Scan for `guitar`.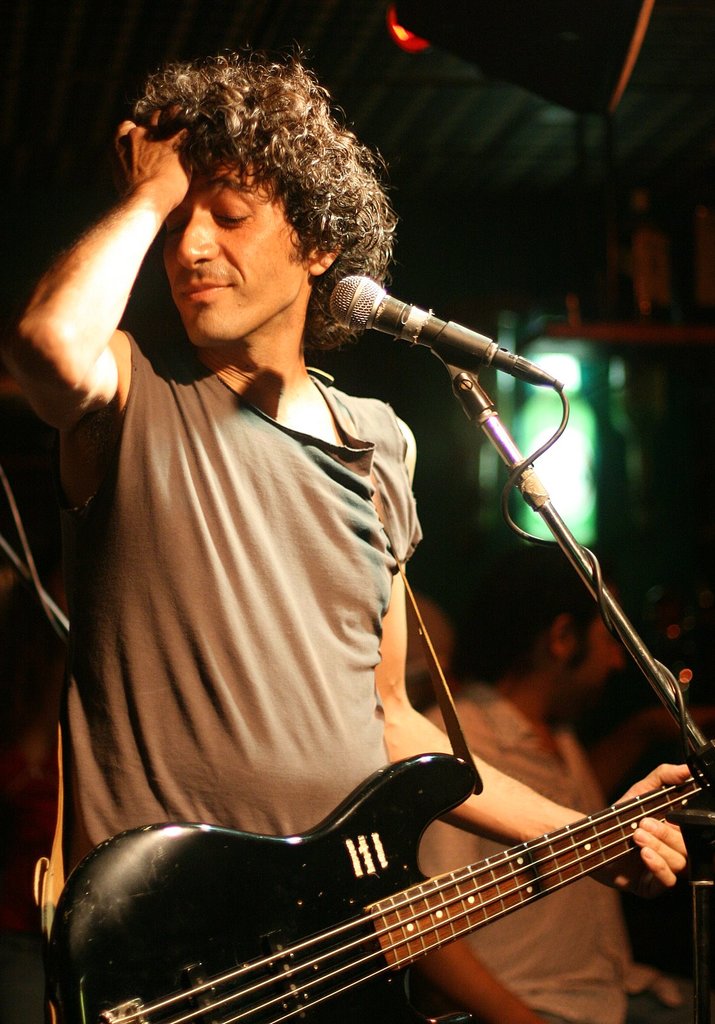
Scan result: 76,707,714,1023.
